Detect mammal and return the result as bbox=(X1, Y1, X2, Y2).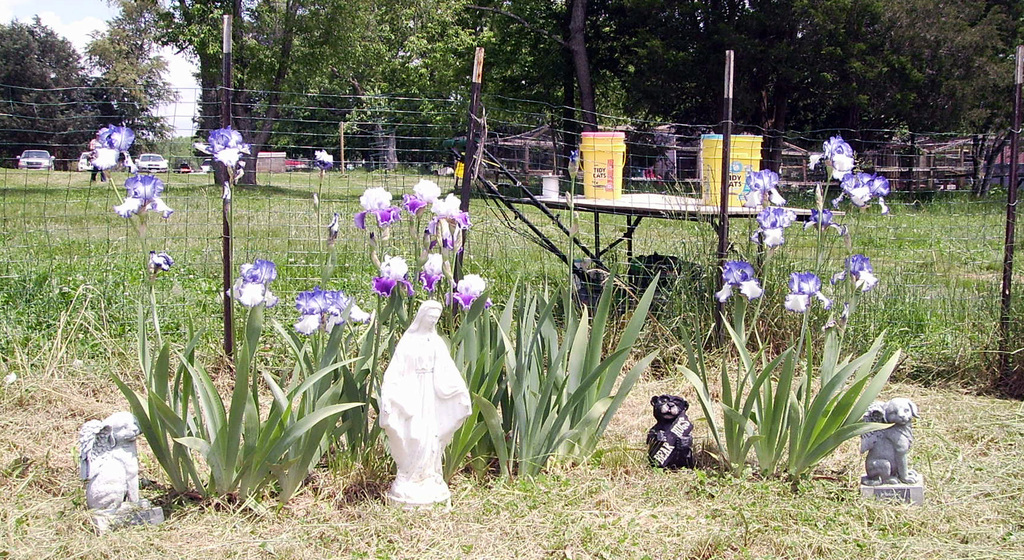
bbox=(84, 412, 146, 513).
